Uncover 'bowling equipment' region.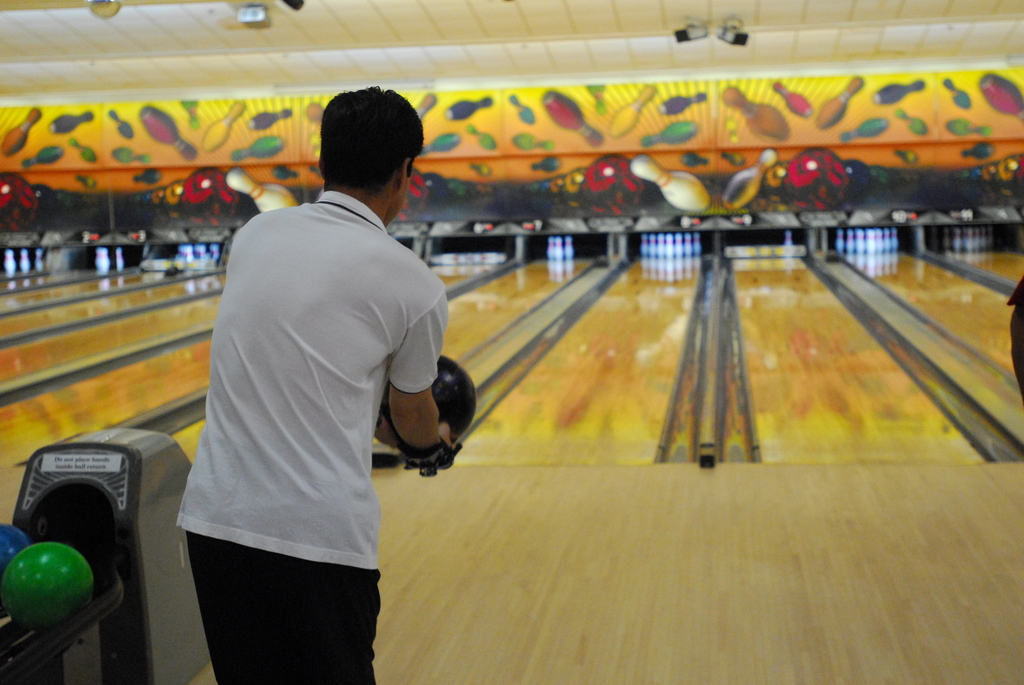
Uncovered: bbox=(92, 244, 112, 274).
